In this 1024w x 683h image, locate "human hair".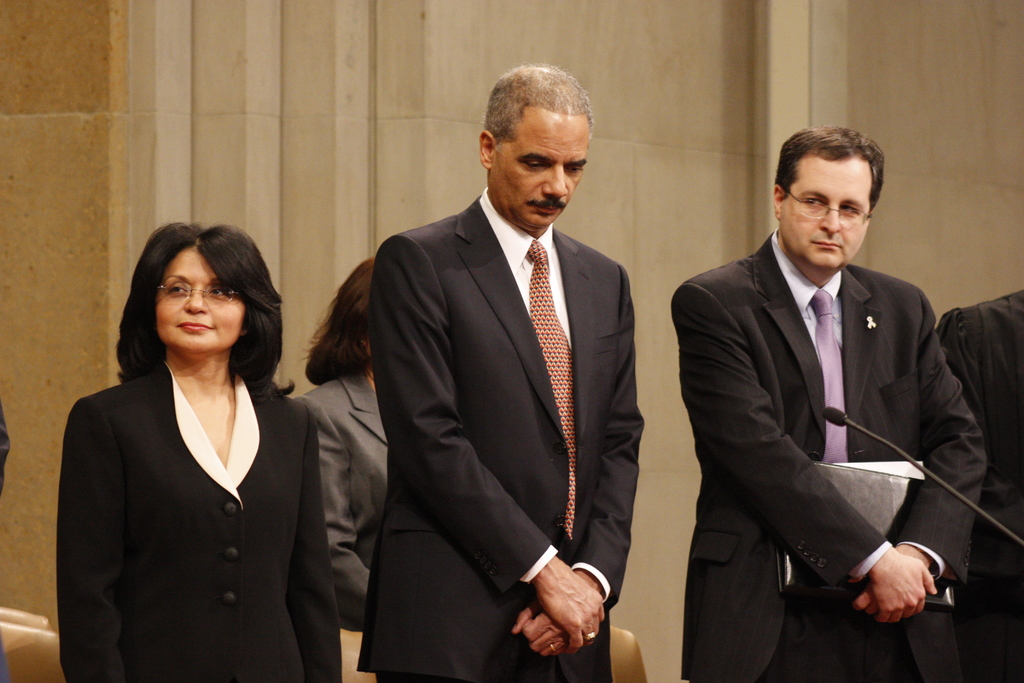
Bounding box: l=774, t=125, r=887, b=202.
